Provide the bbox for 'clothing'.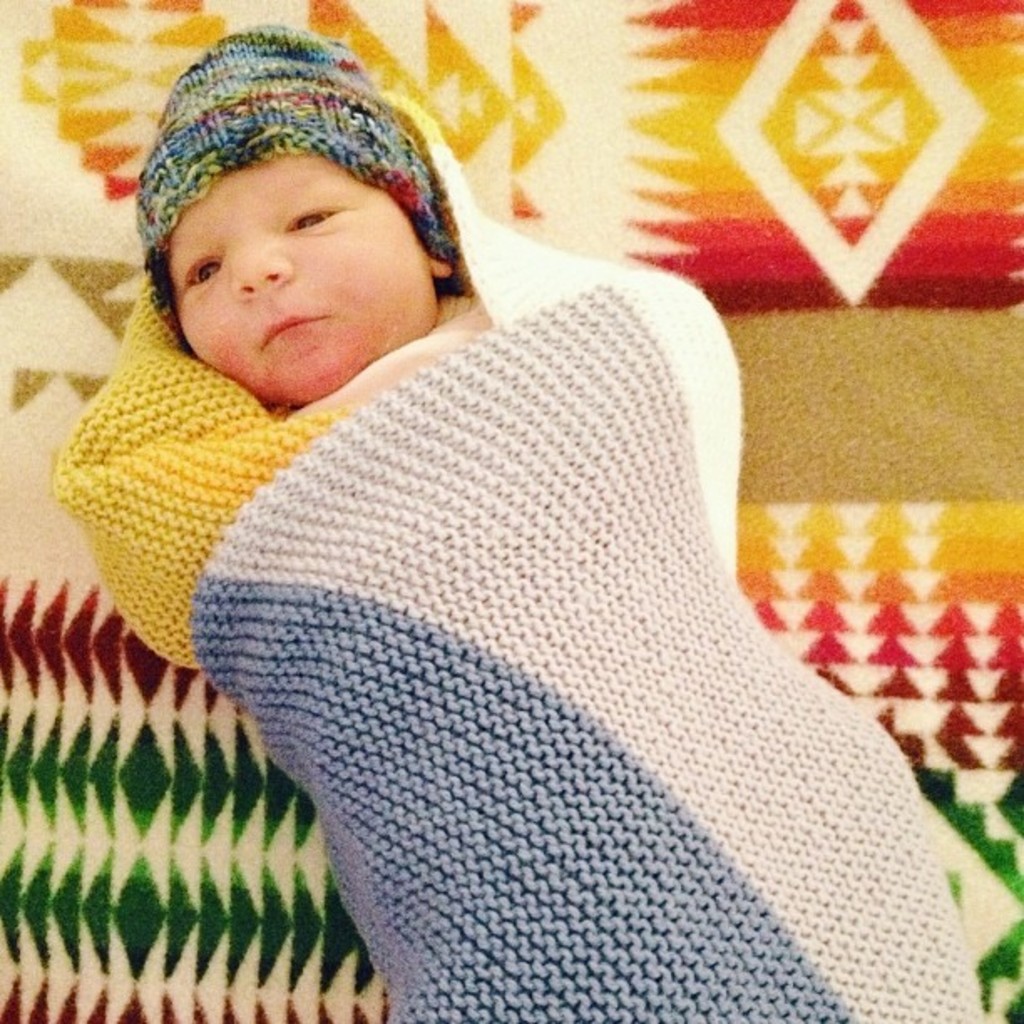
<box>55,134,992,1023</box>.
